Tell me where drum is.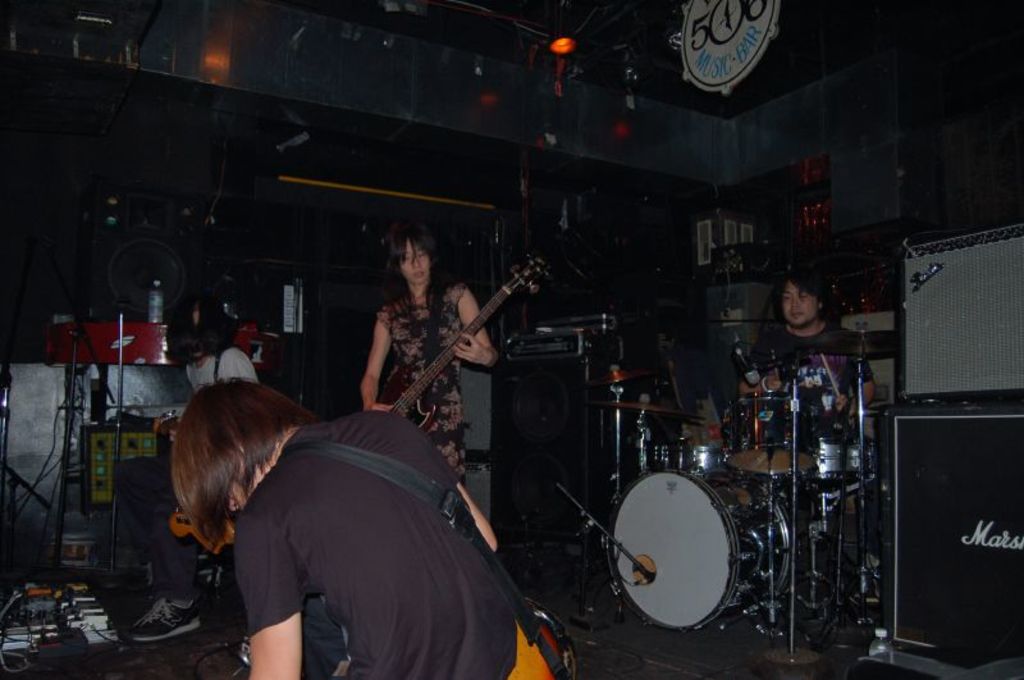
drum is at [813, 439, 882, 484].
